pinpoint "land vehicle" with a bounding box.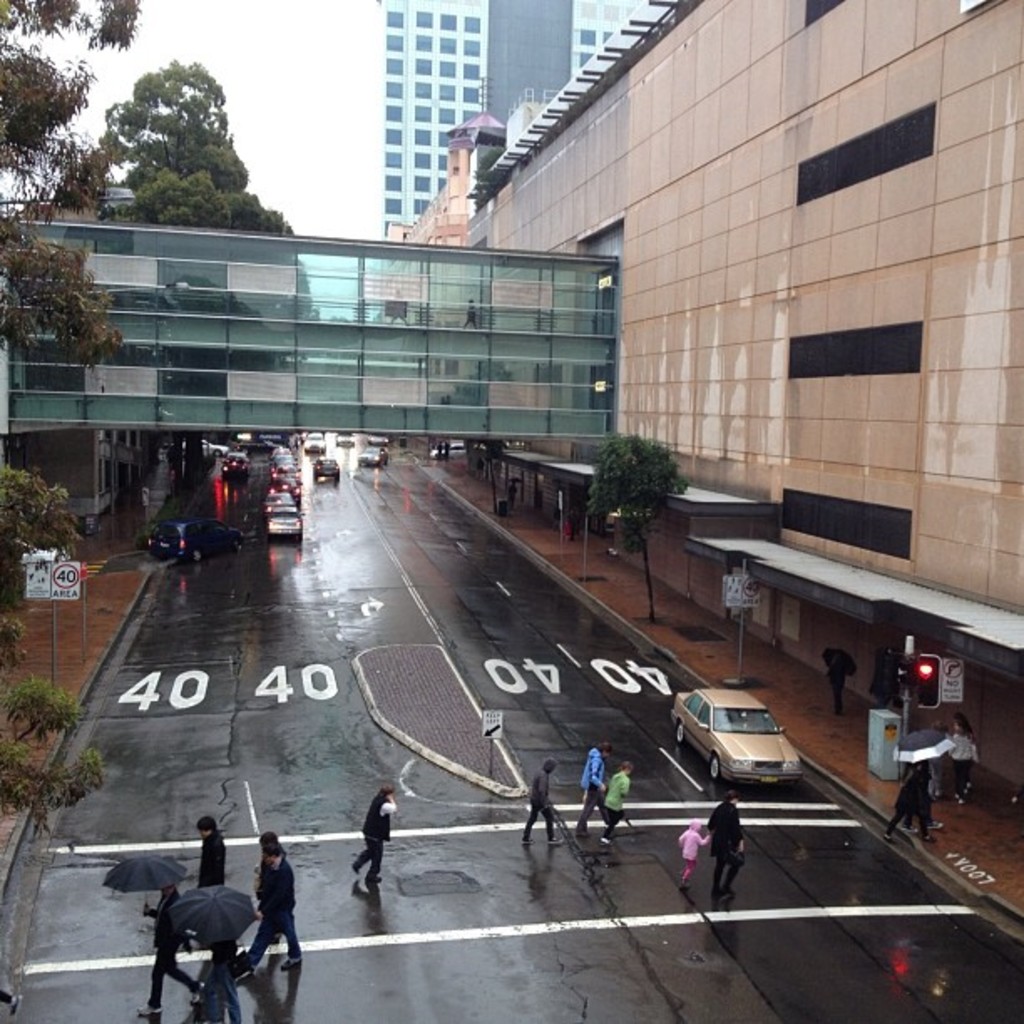
bbox(331, 430, 360, 453).
